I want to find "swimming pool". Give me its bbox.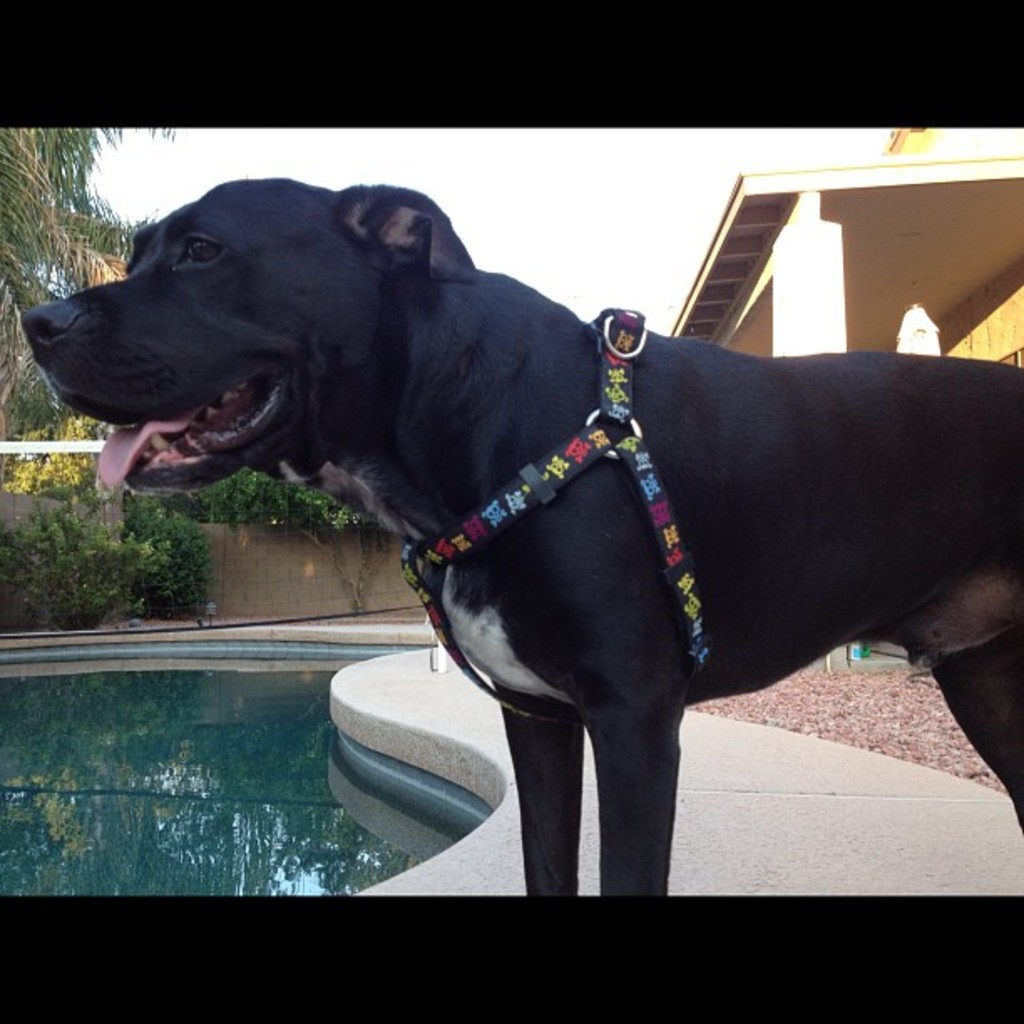
{"left": 0, "top": 572, "right": 532, "bottom": 952}.
